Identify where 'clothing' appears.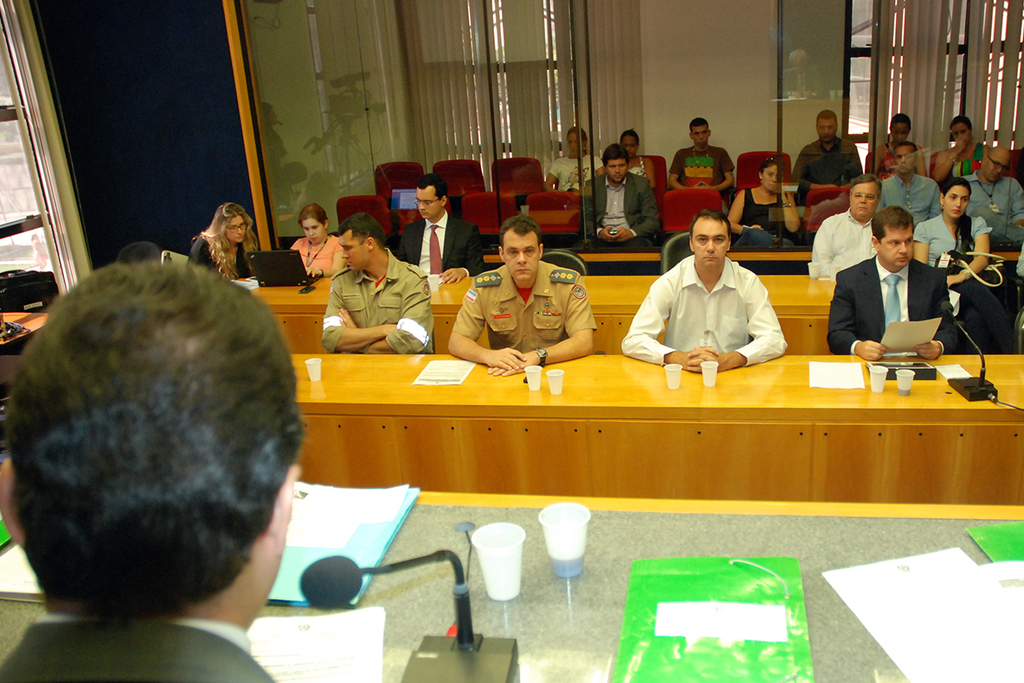
Appears at 949 143 986 178.
